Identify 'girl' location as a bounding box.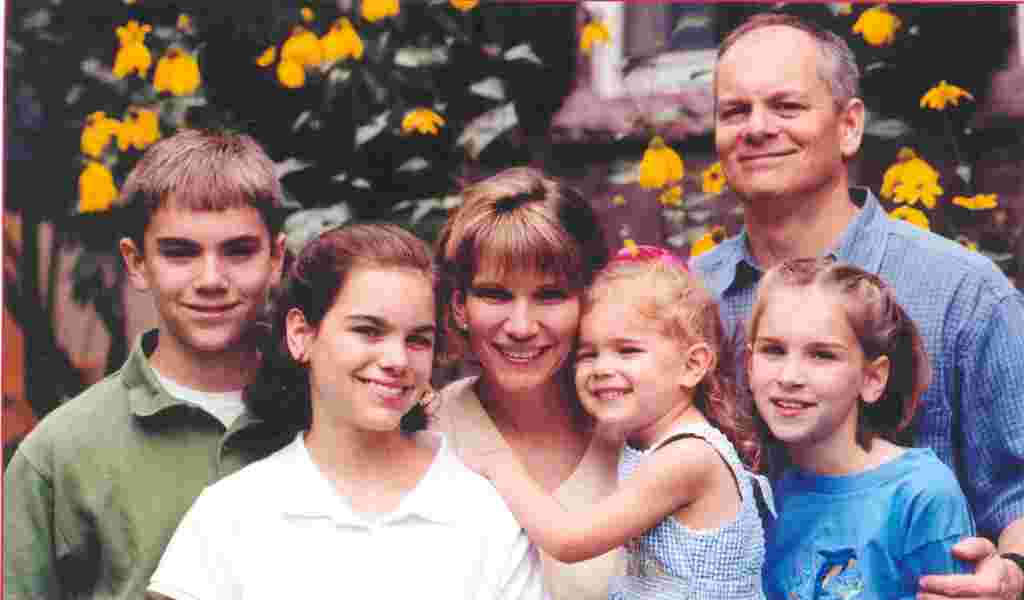
{"left": 739, "top": 255, "right": 979, "bottom": 599}.
